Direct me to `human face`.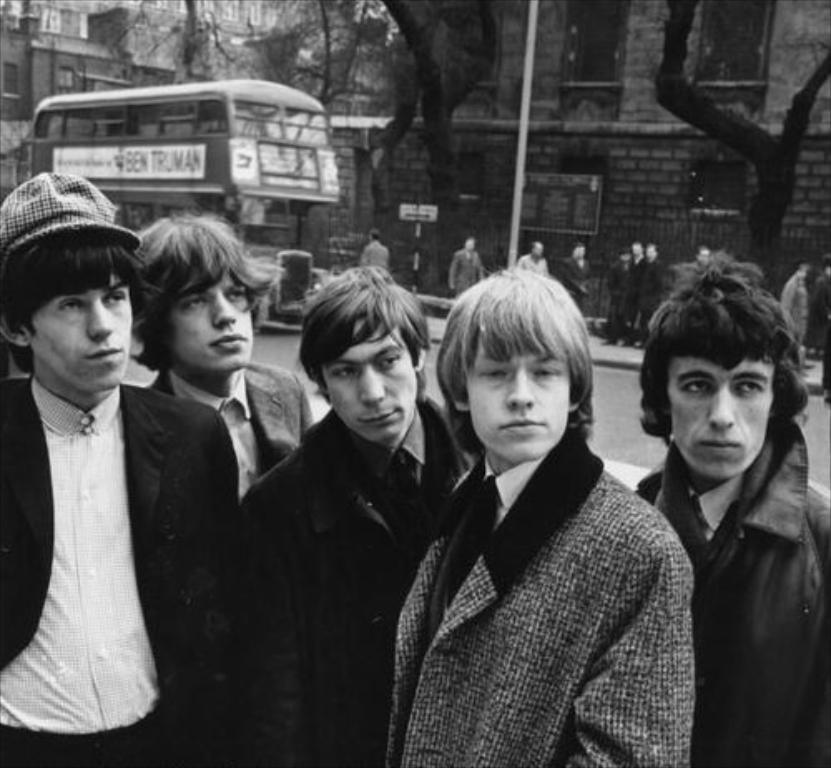
Direction: [665,354,773,472].
